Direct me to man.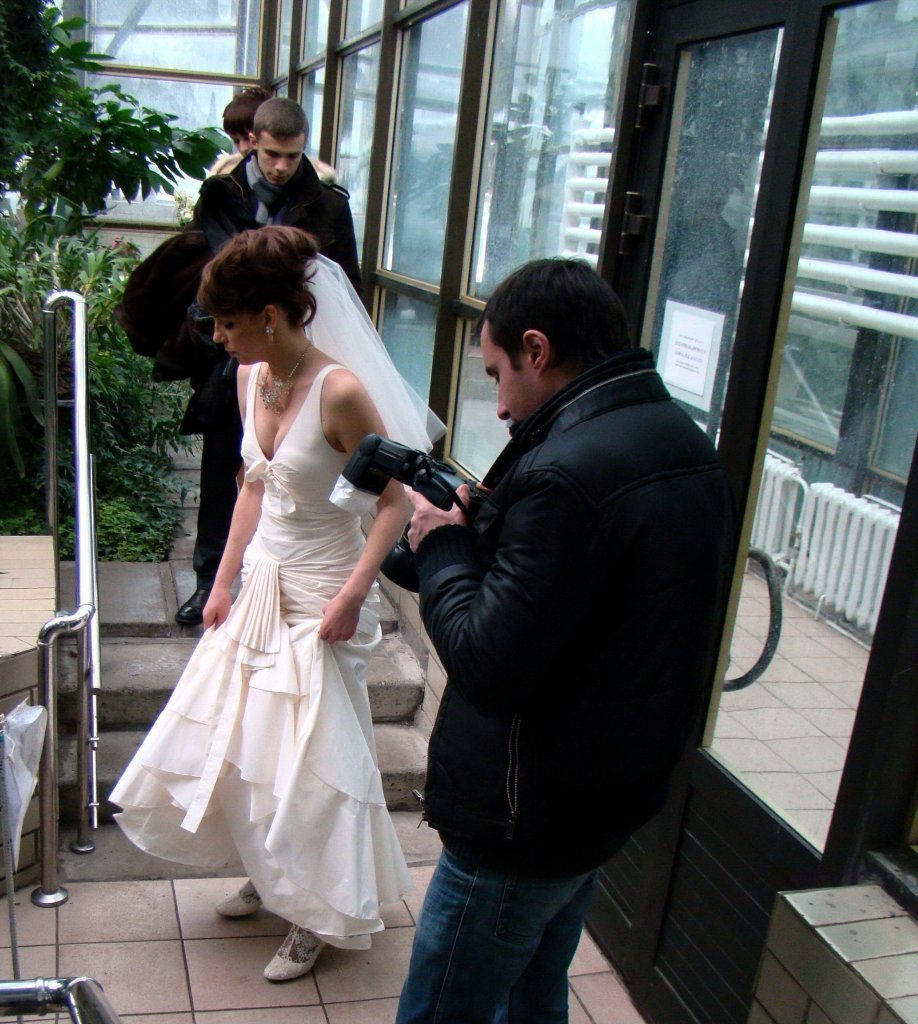
Direction: {"left": 187, "top": 97, "right": 359, "bottom": 629}.
